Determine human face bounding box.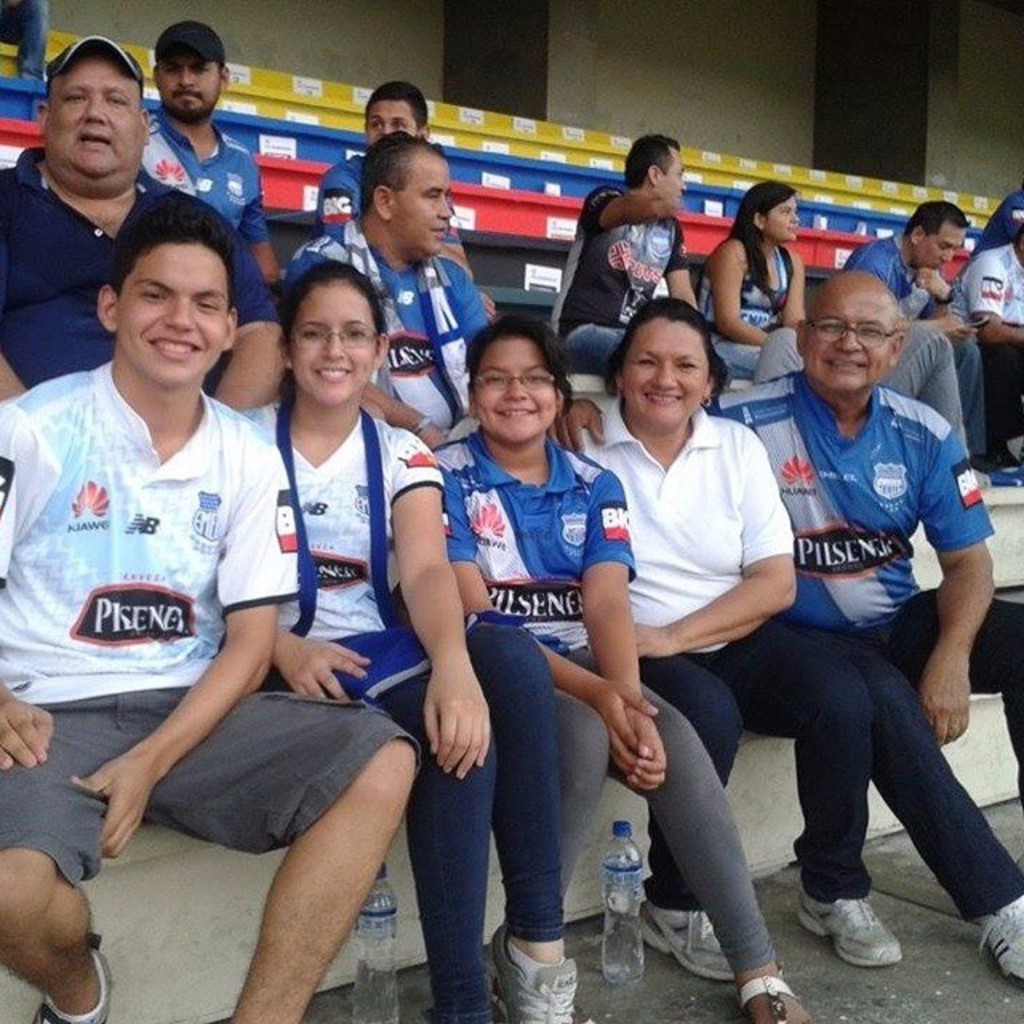
Determined: (left=286, top=274, right=379, bottom=392).
